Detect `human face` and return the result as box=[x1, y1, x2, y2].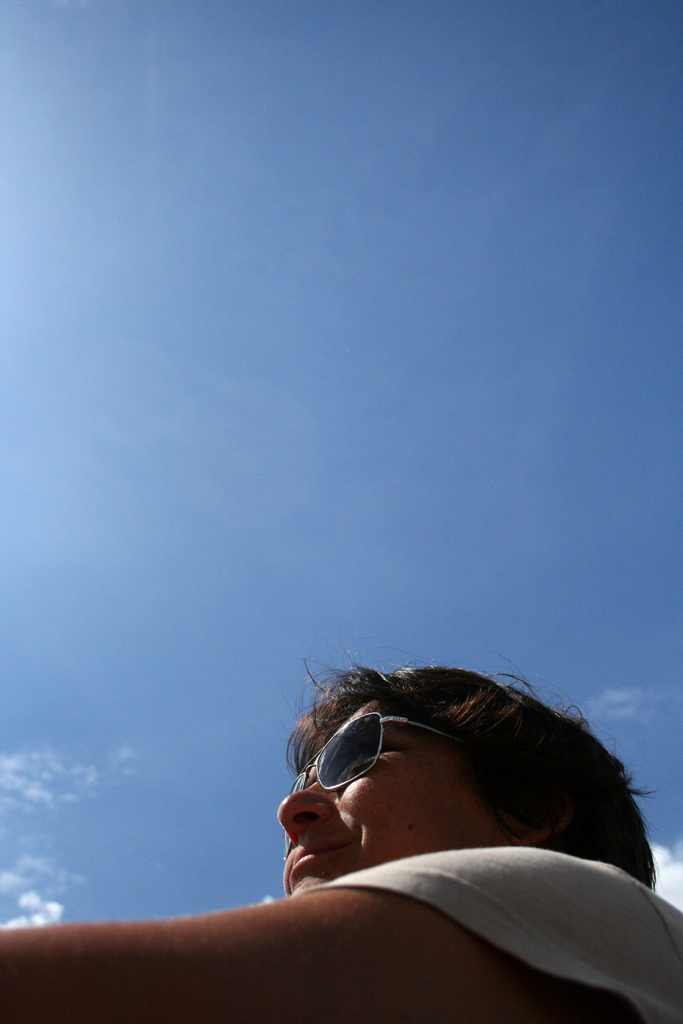
box=[275, 703, 515, 896].
